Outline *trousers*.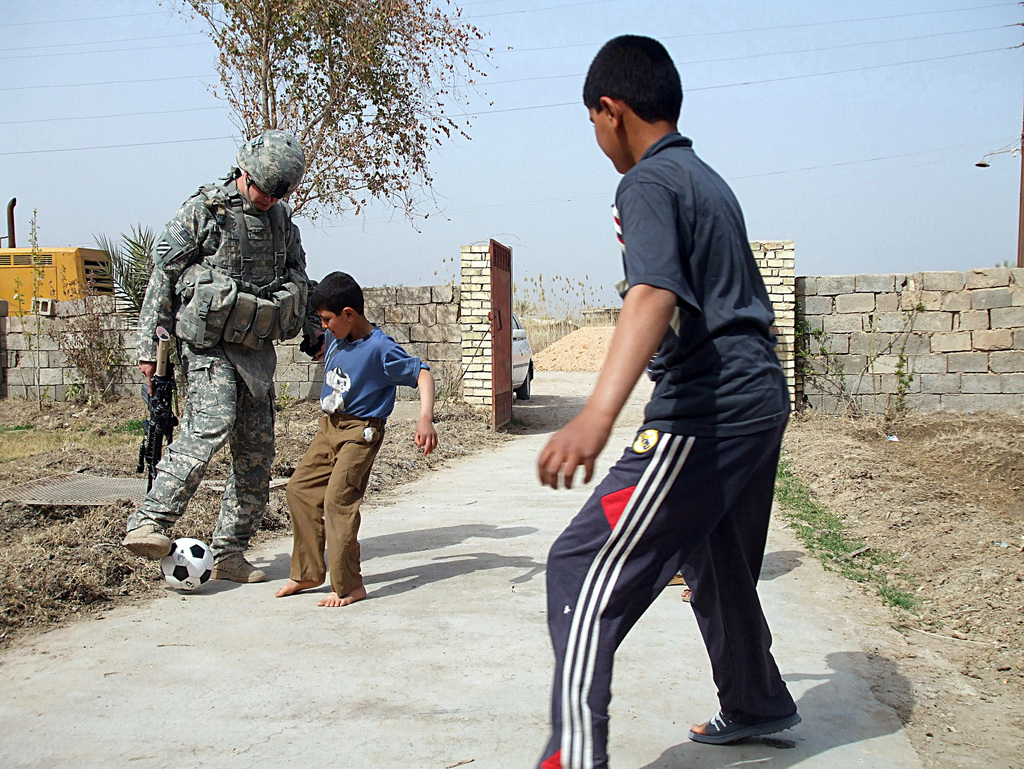
Outline: box(127, 341, 276, 557).
